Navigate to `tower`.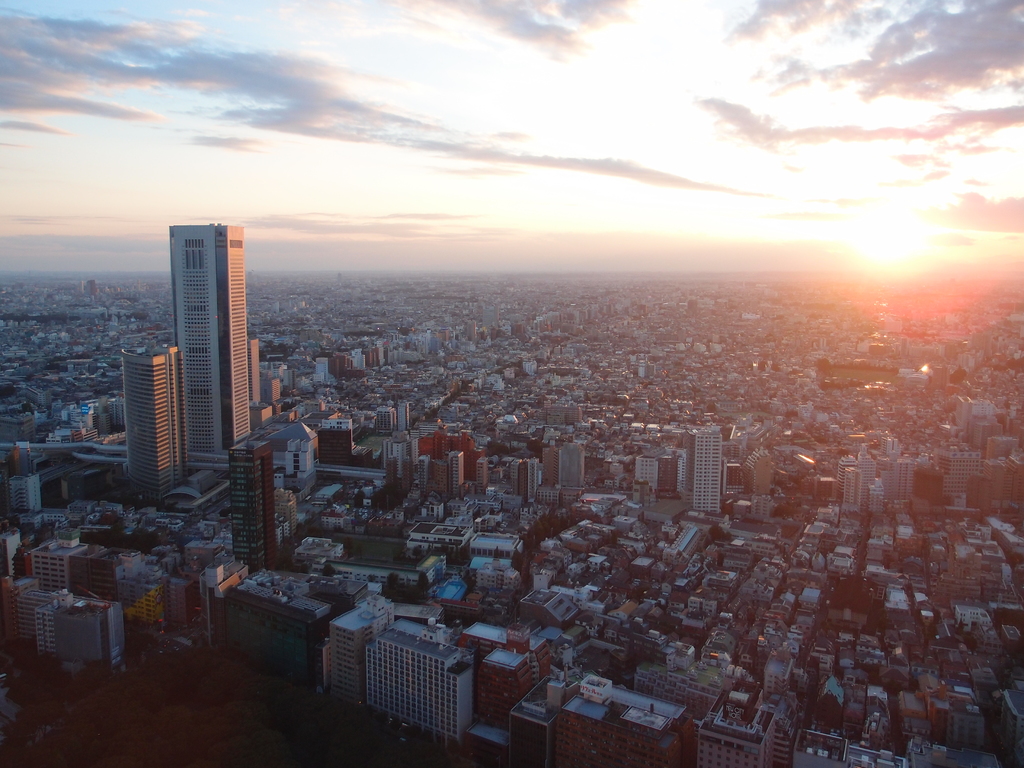
Navigation target: box=[168, 221, 246, 452].
